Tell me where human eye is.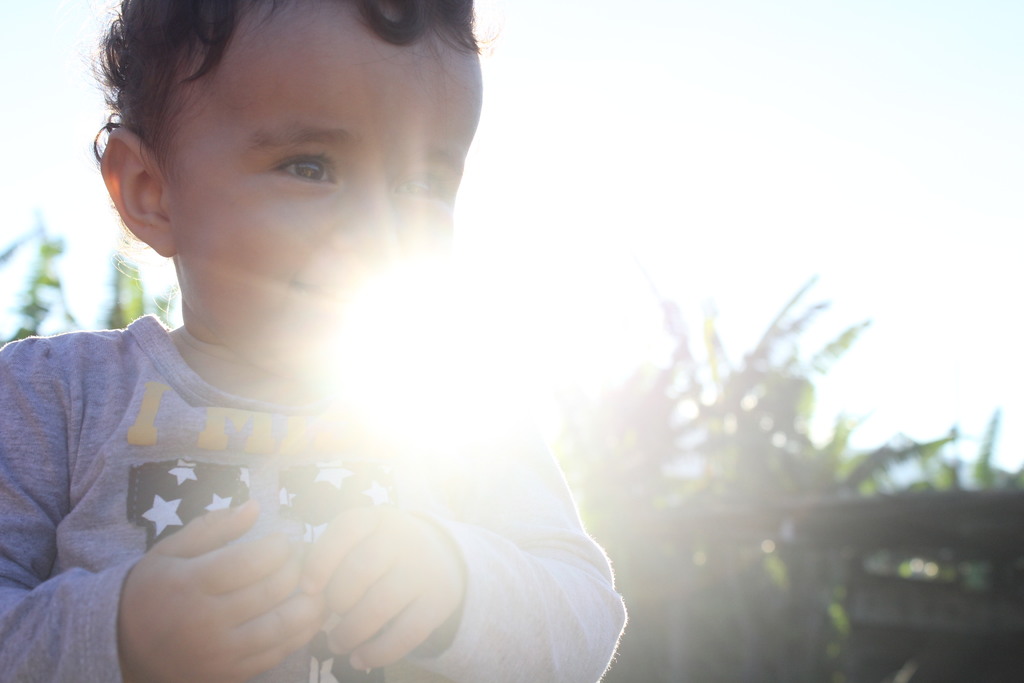
human eye is at (x1=244, y1=132, x2=342, y2=192).
